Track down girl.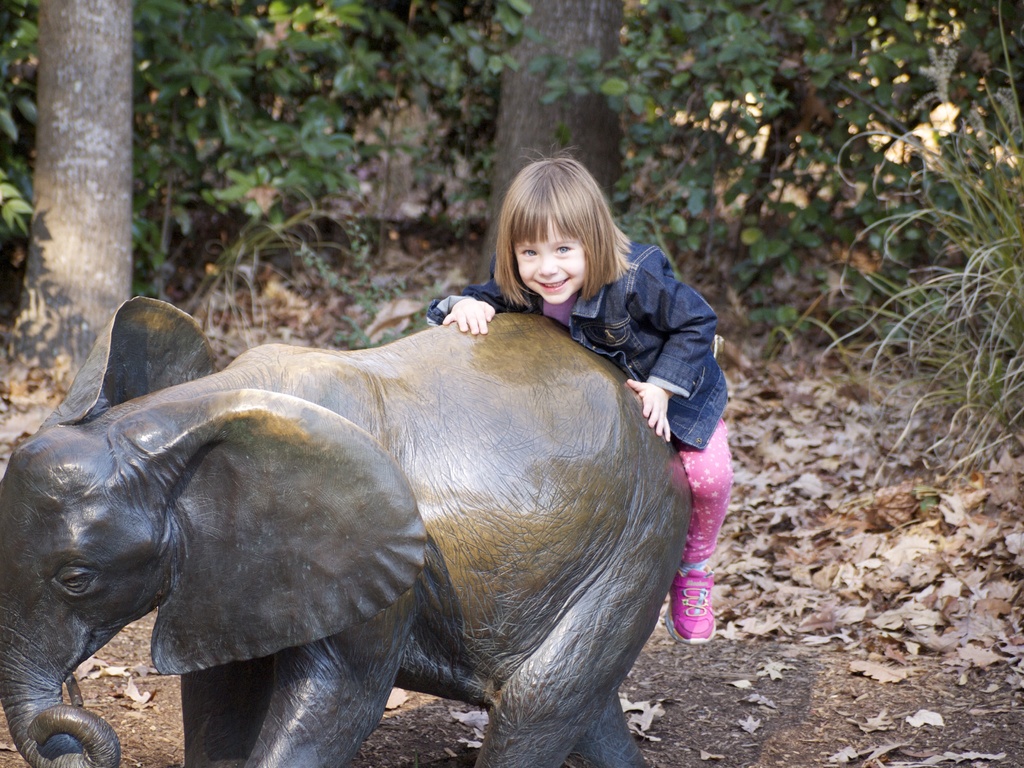
Tracked to bbox=(424, 137, 735, 644).
